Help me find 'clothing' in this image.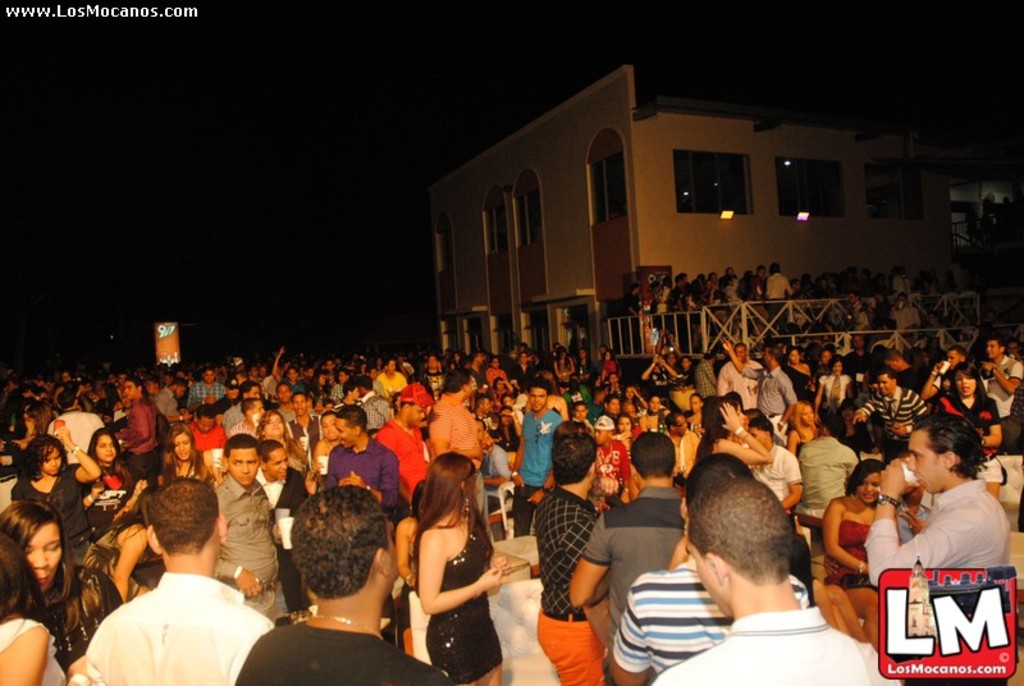
Found it: [left=850, top=303, right=870, bottom=333].
